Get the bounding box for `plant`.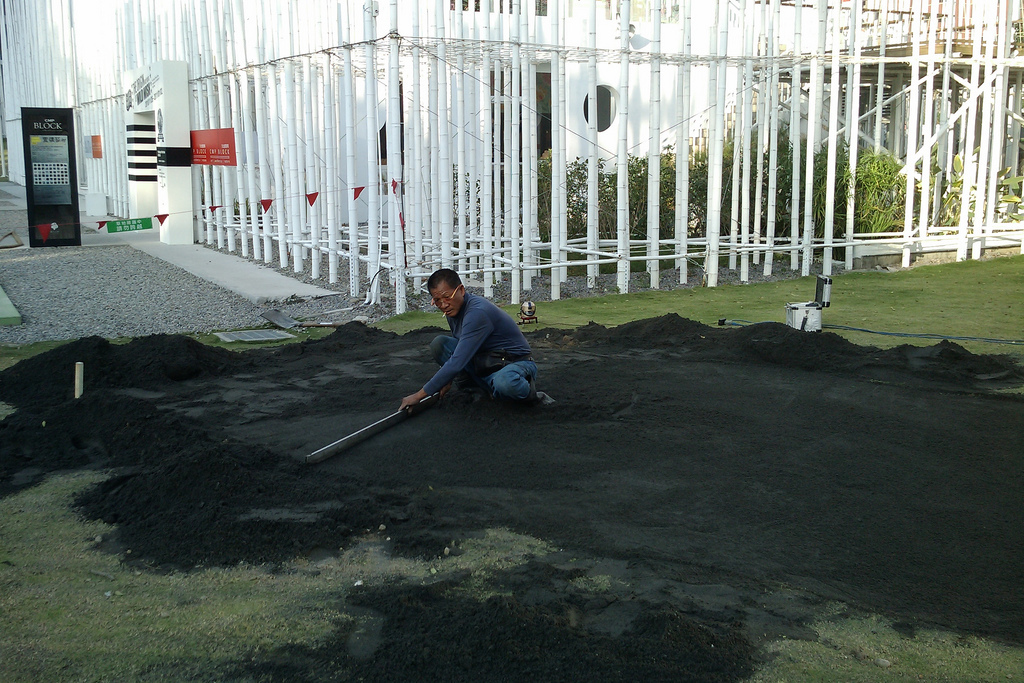
box=[918, 146, 1010, 250].
